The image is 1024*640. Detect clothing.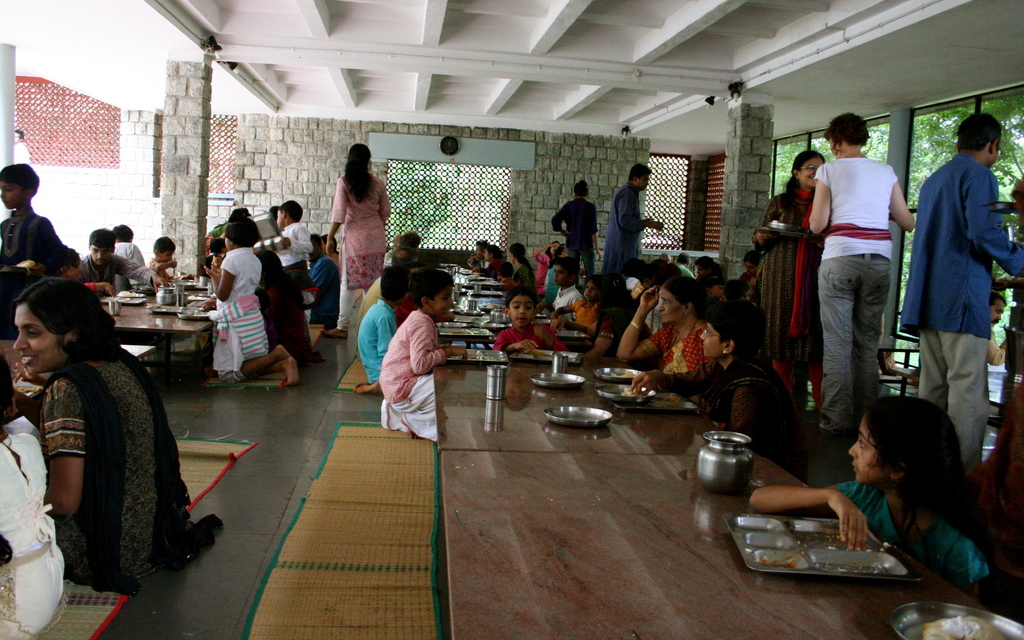
Detection: box=[47, 359, 214, 588].
